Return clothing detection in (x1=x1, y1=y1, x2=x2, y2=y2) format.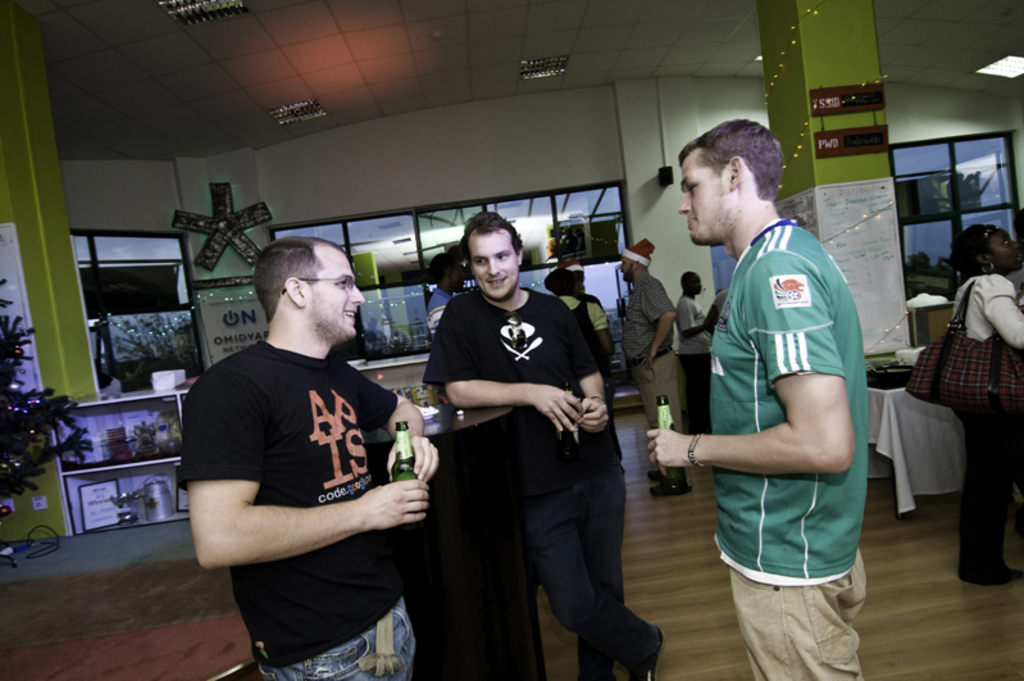
(x1=951, y1=269, x2=1023, y2=586).
